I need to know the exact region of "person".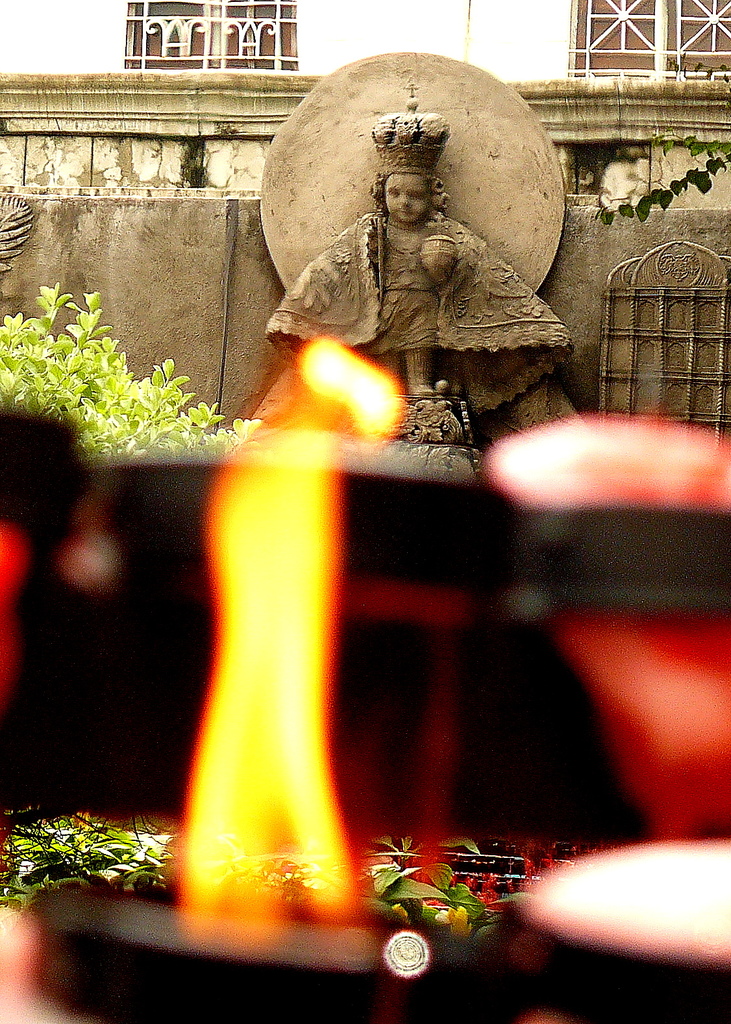
Region: 266/103/582/413.
